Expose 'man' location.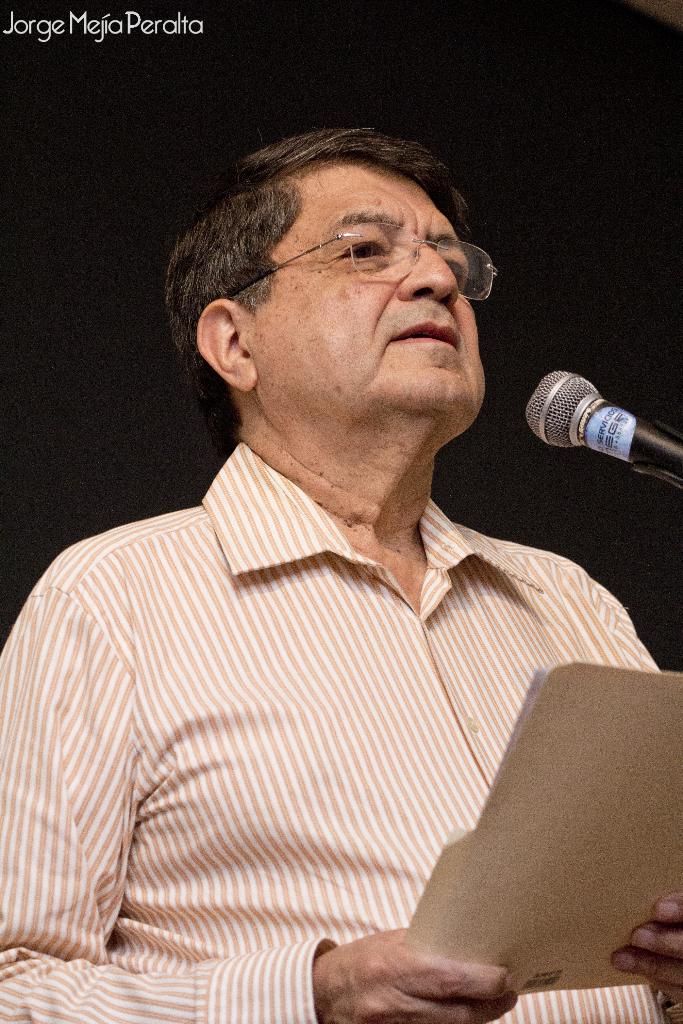
Exposed at (left=44, top=88, right=671, bottom=1004).
